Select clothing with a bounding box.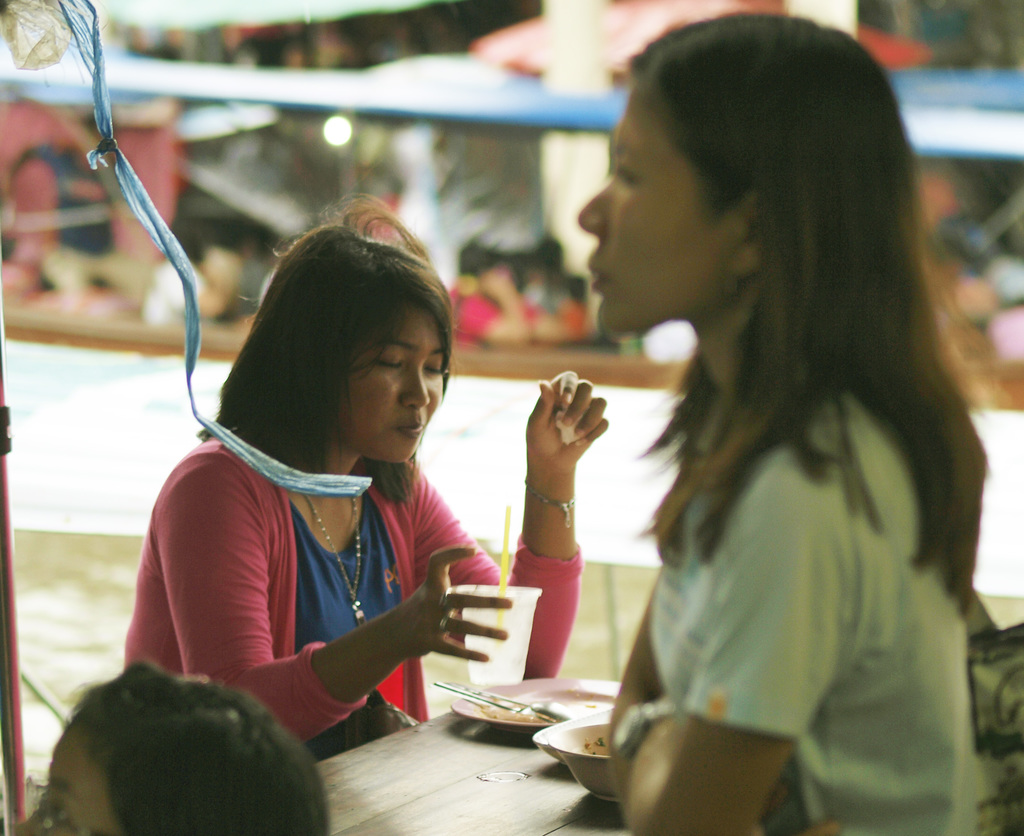
select_region(650, 386, 979, 835).
